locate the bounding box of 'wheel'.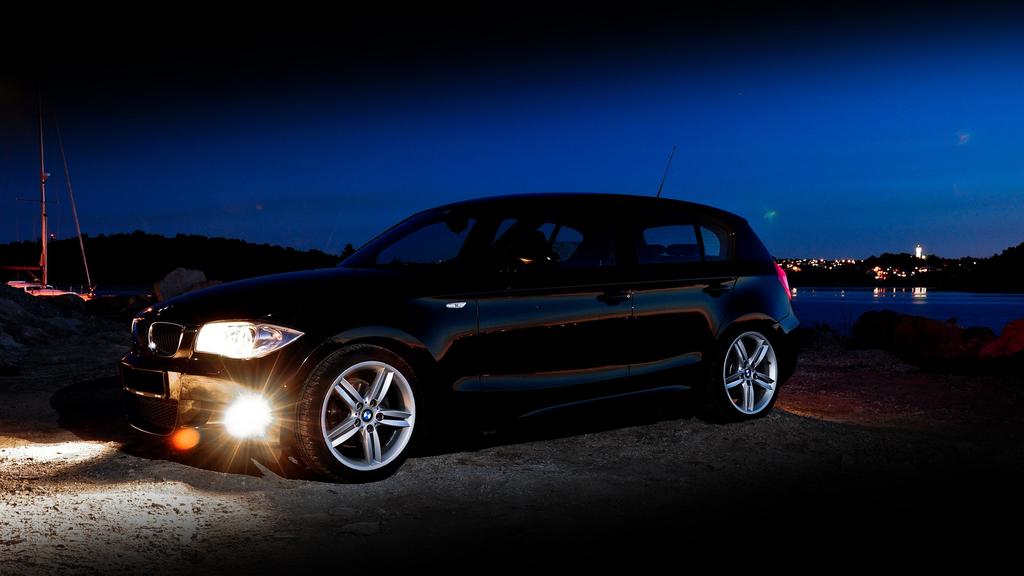
Bounding box: crop(291, 344, 438, 485).
